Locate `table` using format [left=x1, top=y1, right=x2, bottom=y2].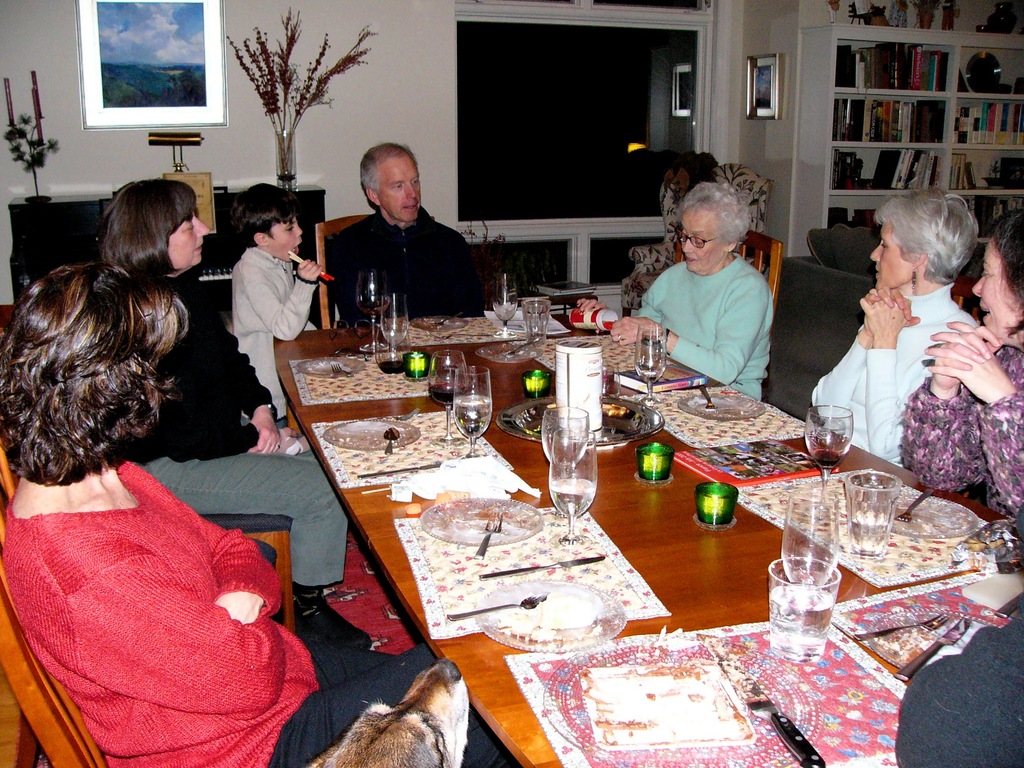
[left=199, top=280, right=946, bottom=758].
